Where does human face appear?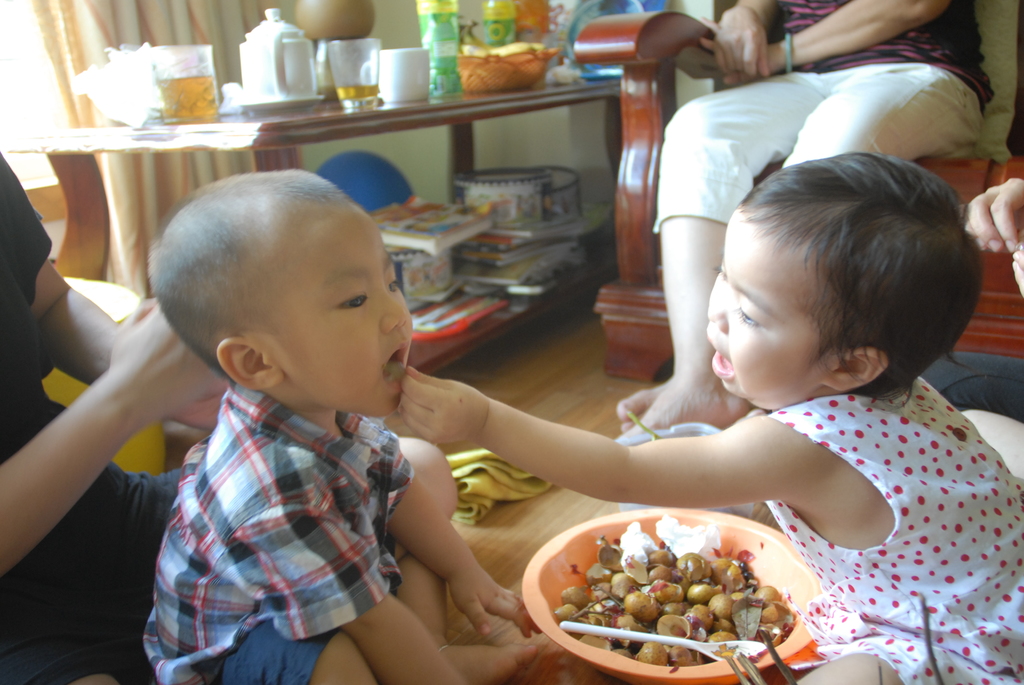
Appears at [left=290, top=205, right=412, bottom=411].
